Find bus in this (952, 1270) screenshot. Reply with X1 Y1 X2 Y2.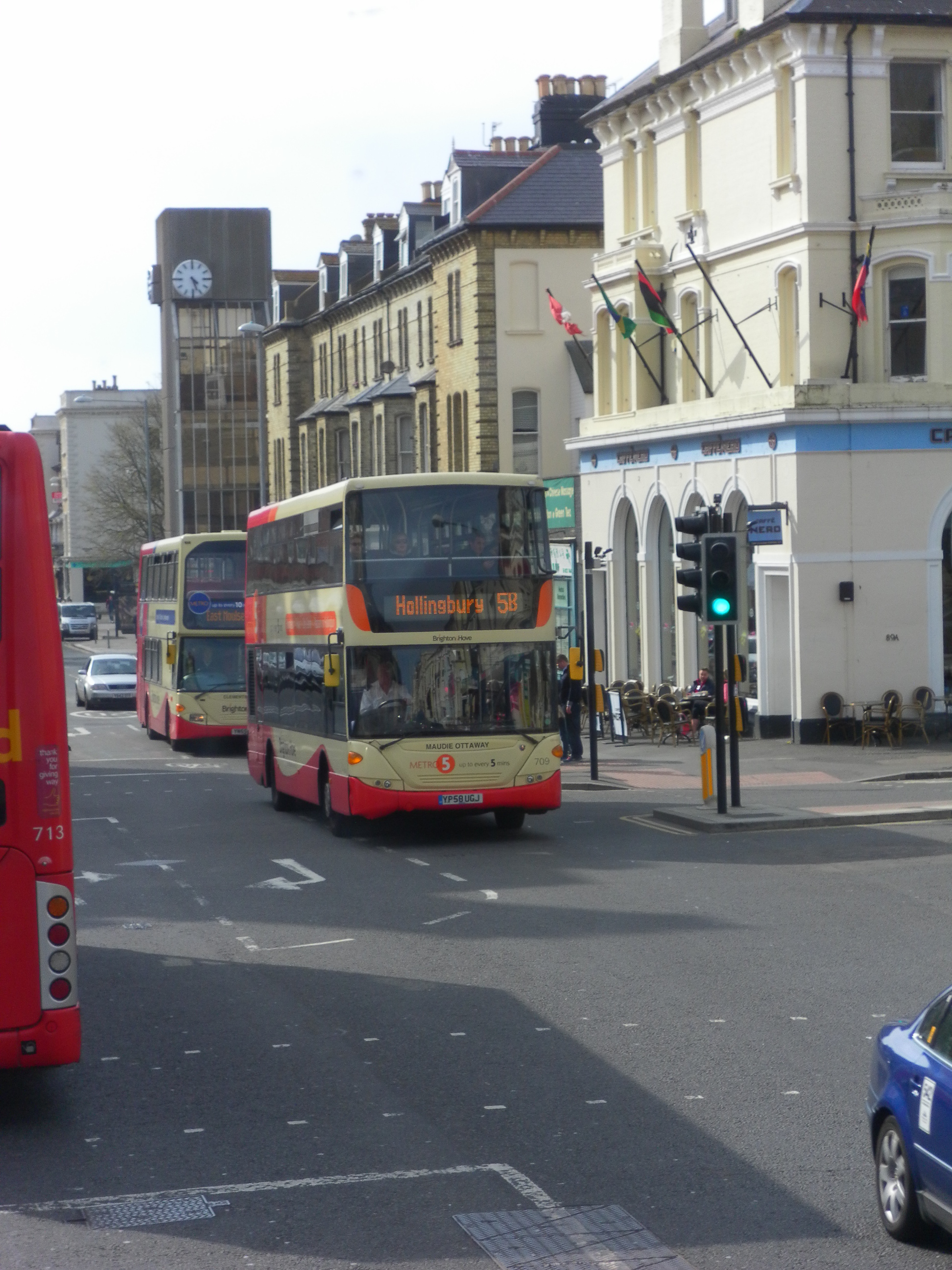
0 208 39 520.
